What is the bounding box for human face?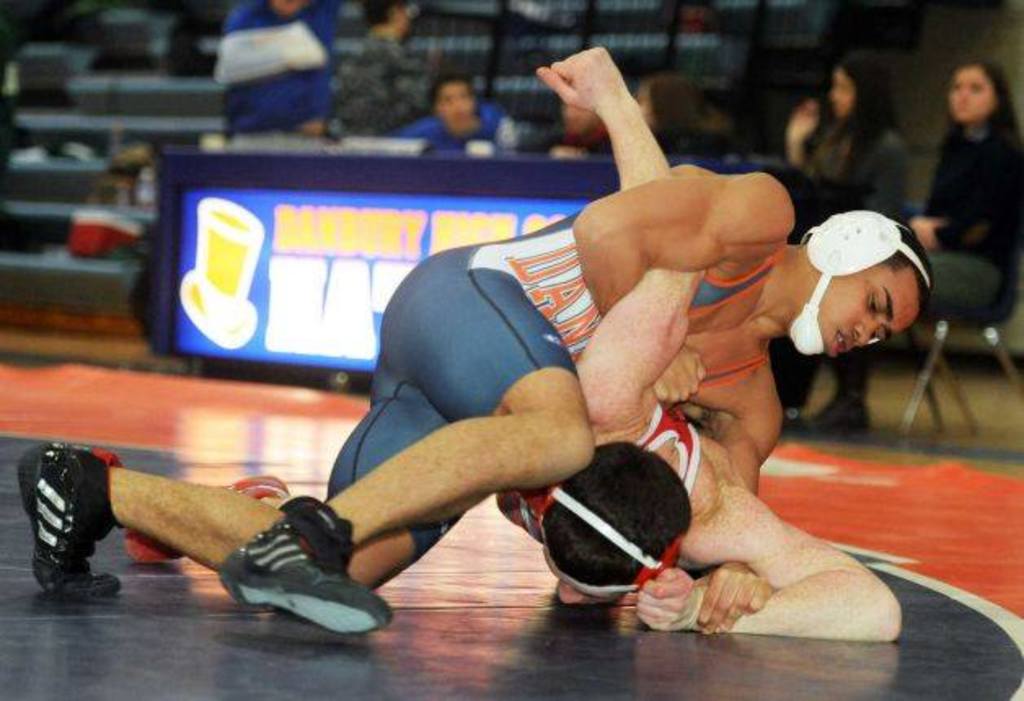
(x1=825, y1=264, x2=916, y2=357).
